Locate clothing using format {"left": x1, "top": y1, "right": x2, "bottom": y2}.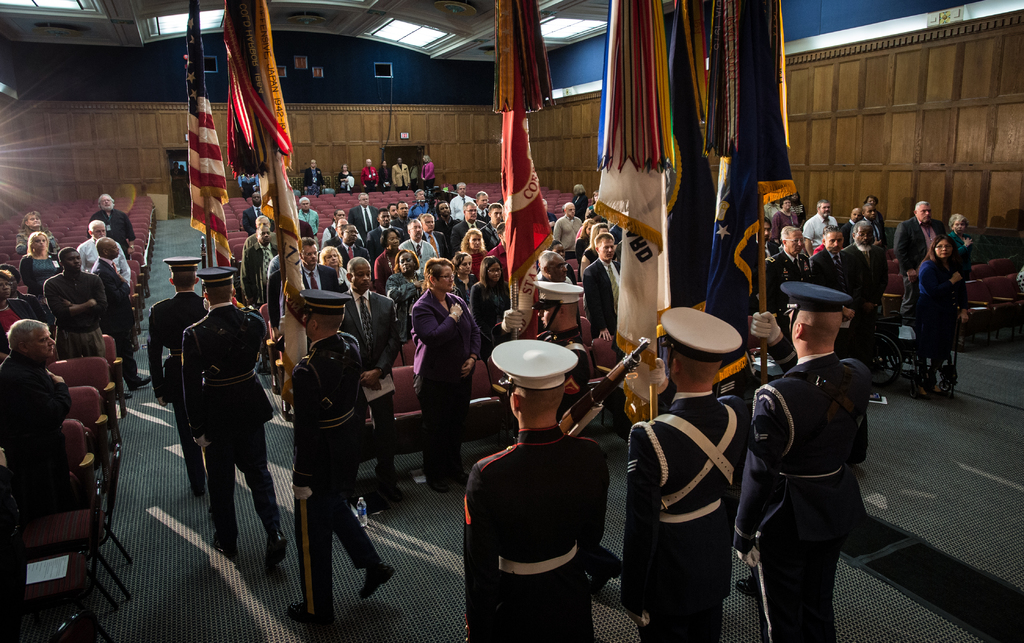
{"left": 292, "top": 329, "right": 357, "bottom": 612}.
